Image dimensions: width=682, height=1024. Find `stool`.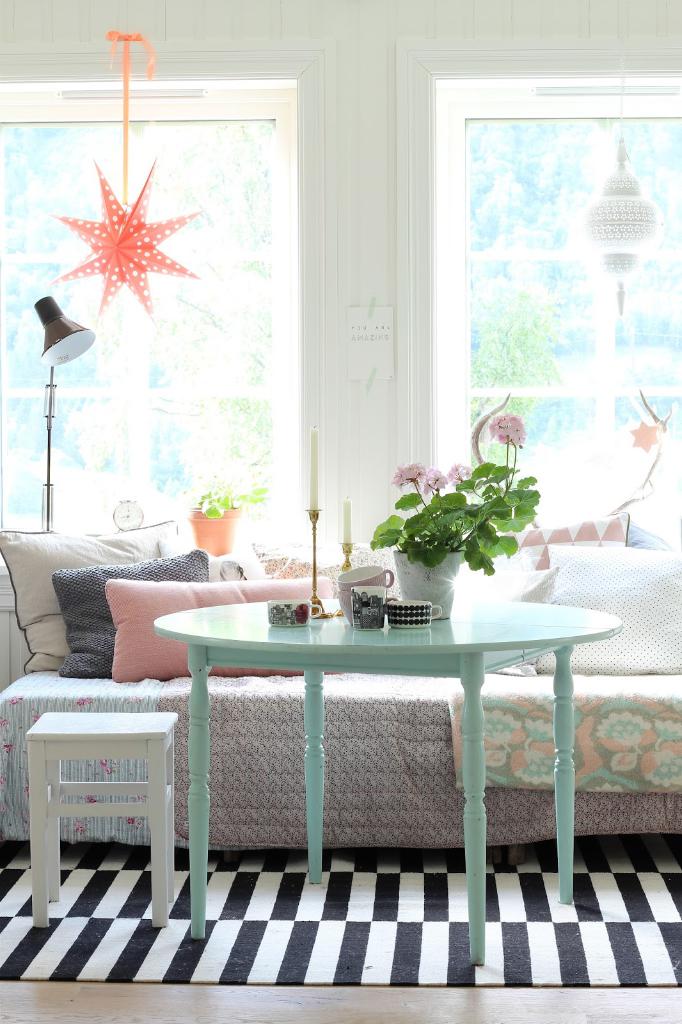
24 707 181 929.
